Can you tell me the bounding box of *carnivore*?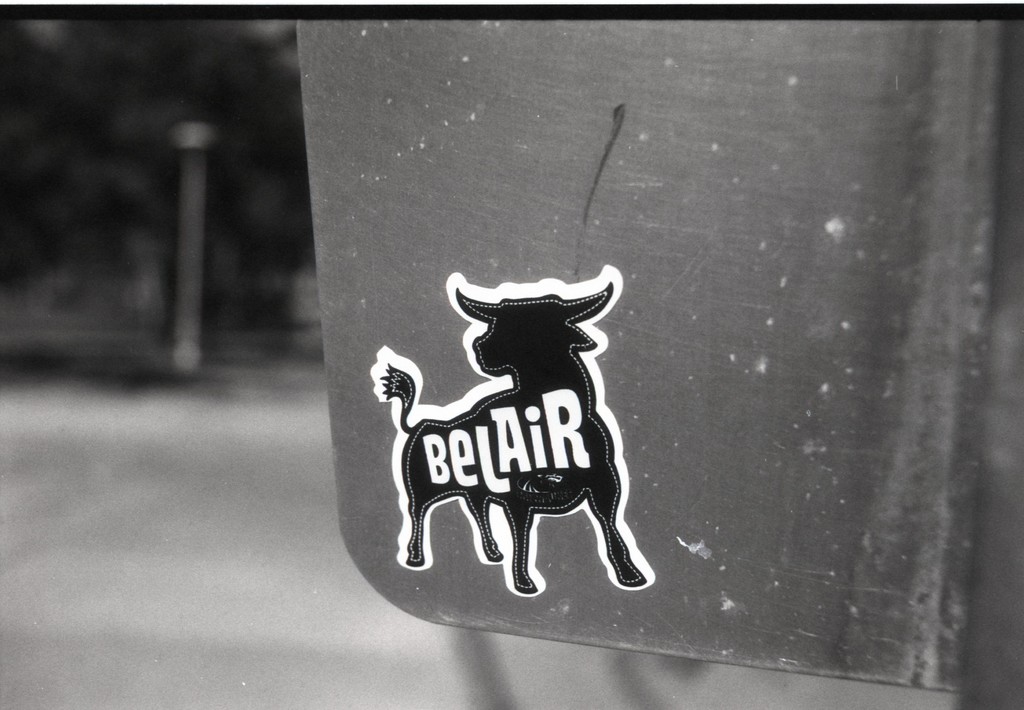
(369,265,650,596).
